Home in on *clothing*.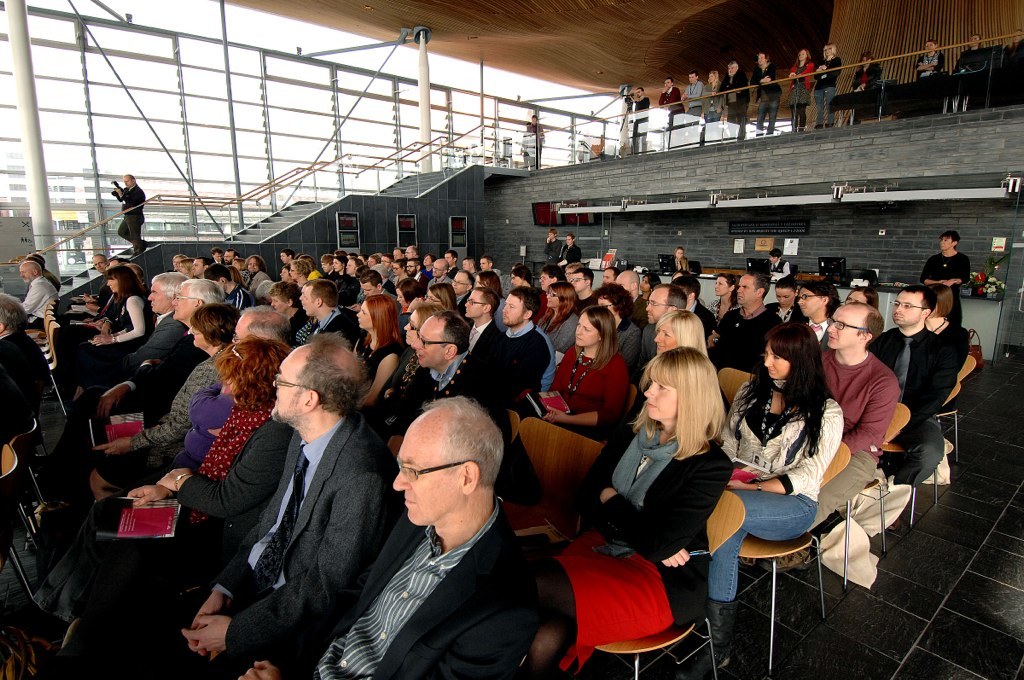
Homed in at crop(751, 60, 781, 138).
